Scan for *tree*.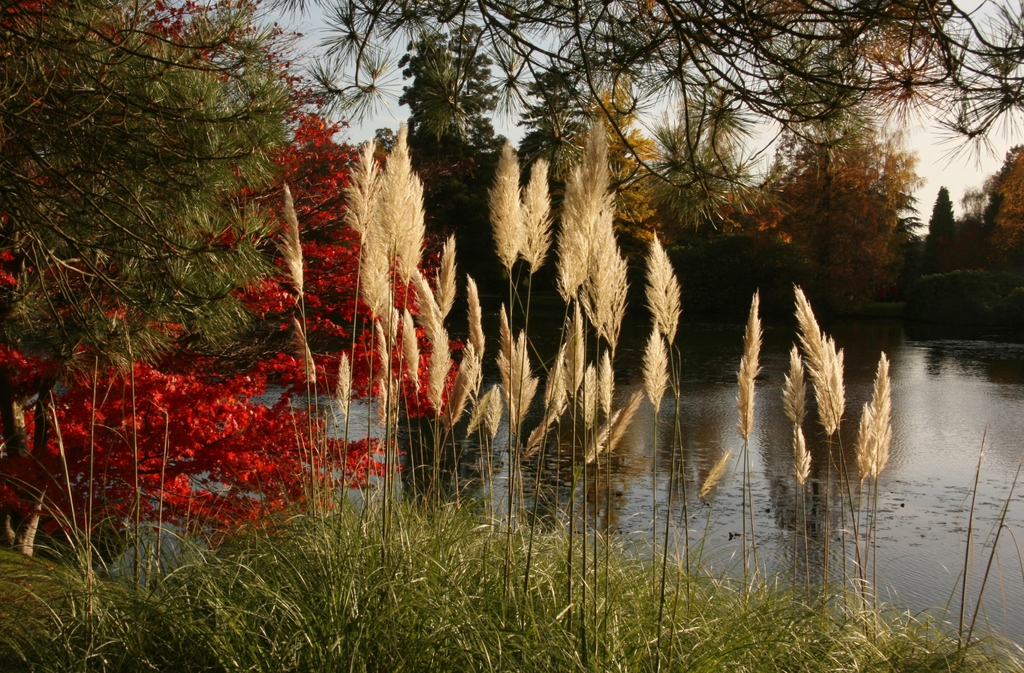
Scan result: BBox(303, 0, 1023, 239).
